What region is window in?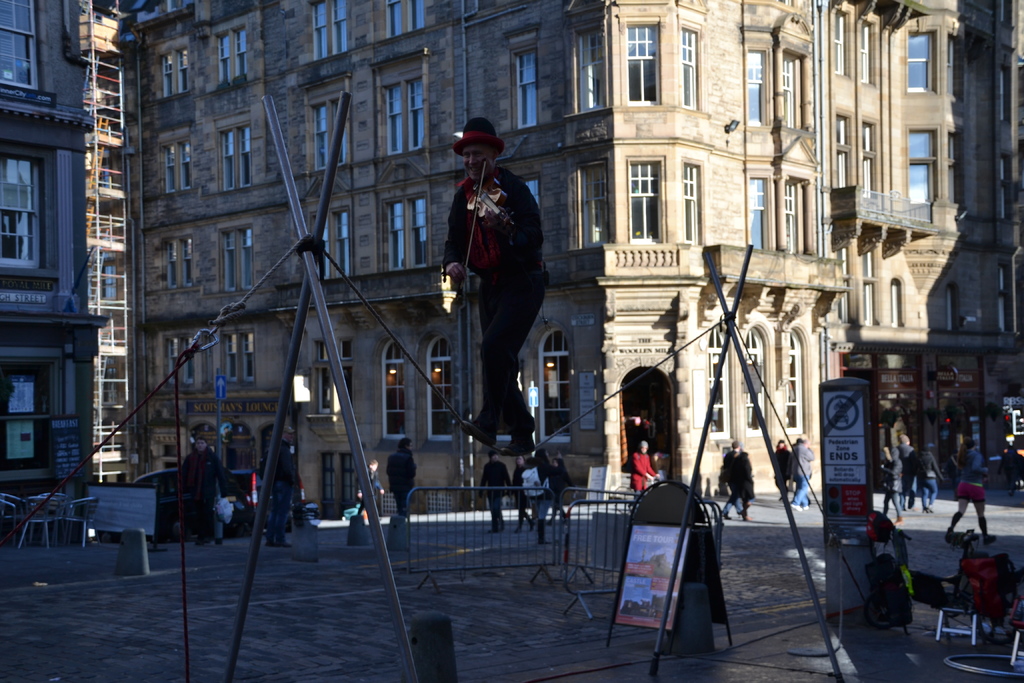
bbox=(747, 178, 764, 252).
